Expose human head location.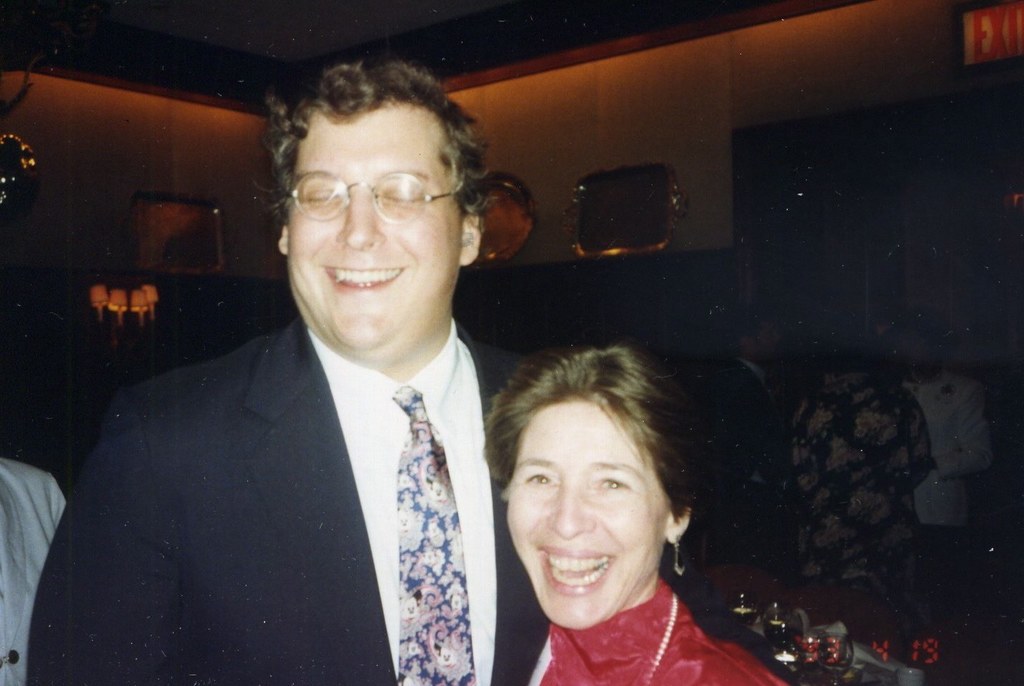
Exposed at bbox(247, 71, 482, 298).
